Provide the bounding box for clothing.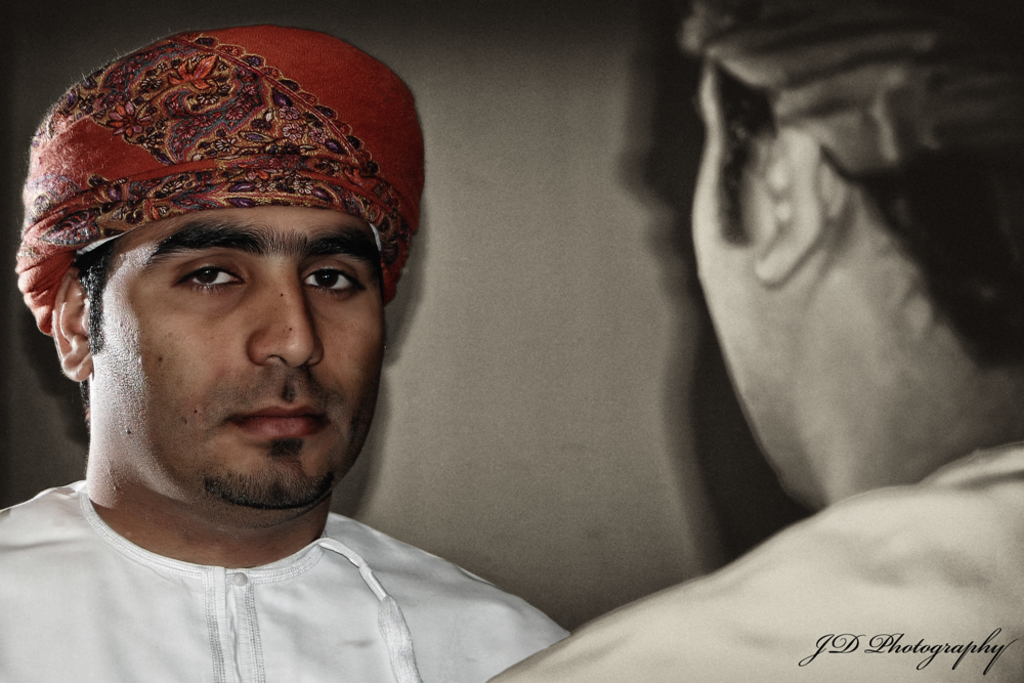
(486,438,1023,682).
